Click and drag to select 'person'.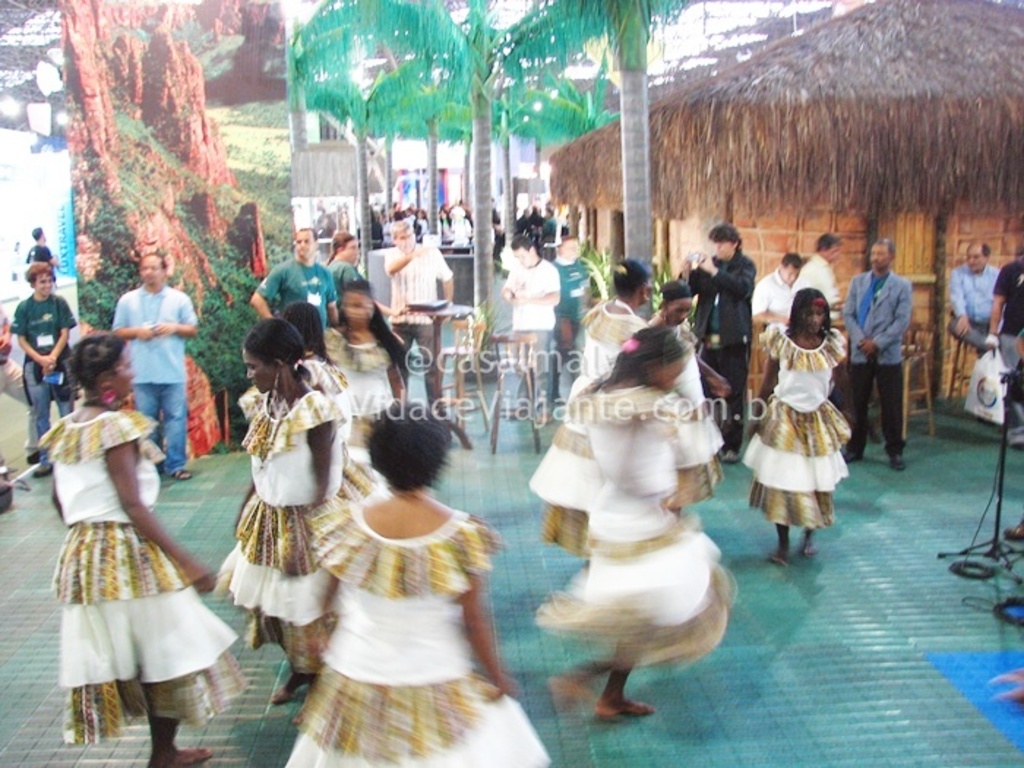
Selection: (x1=113, y1=252, x2=199, y2=483).
